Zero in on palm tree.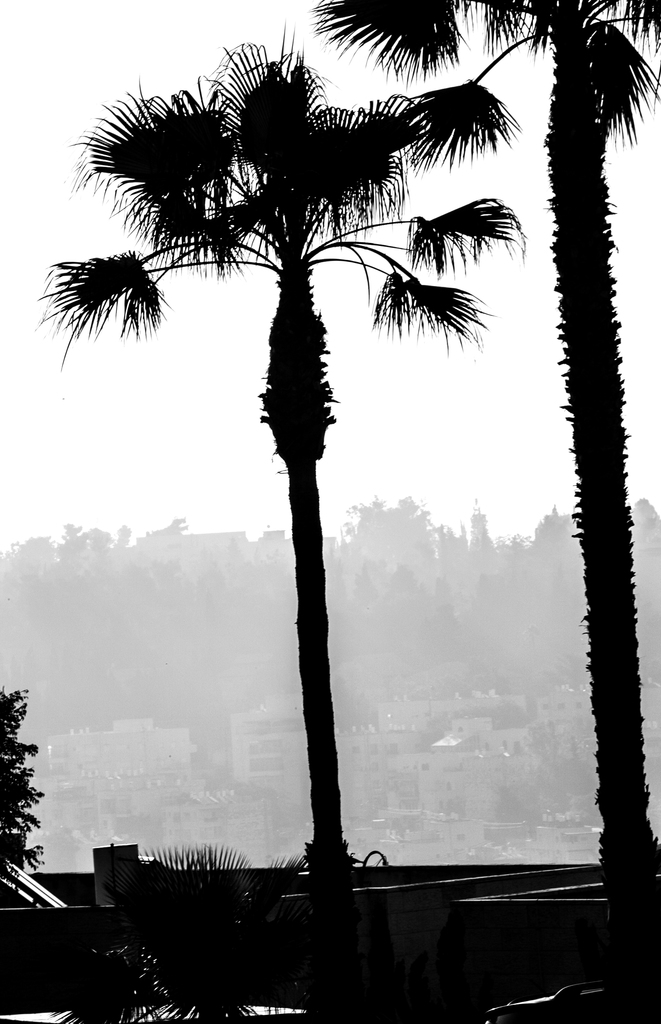
Zeroed in: box=[41, 12, 522, 1023].
